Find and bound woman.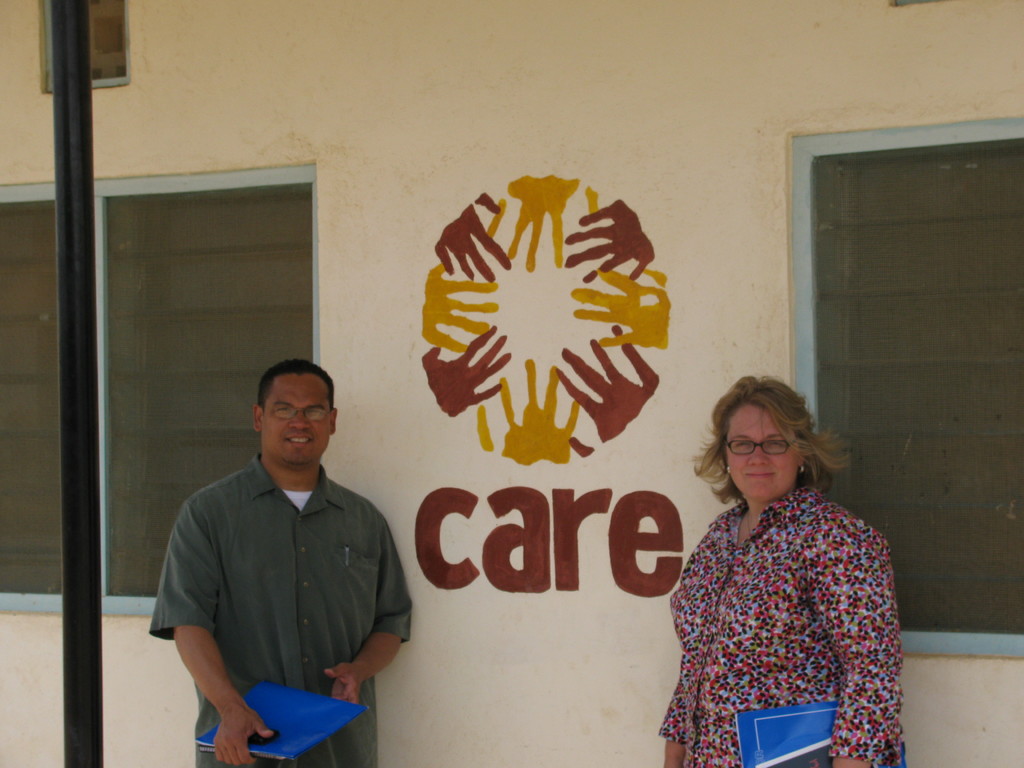
Bound: bbox=[650, 374, 905, 767].
